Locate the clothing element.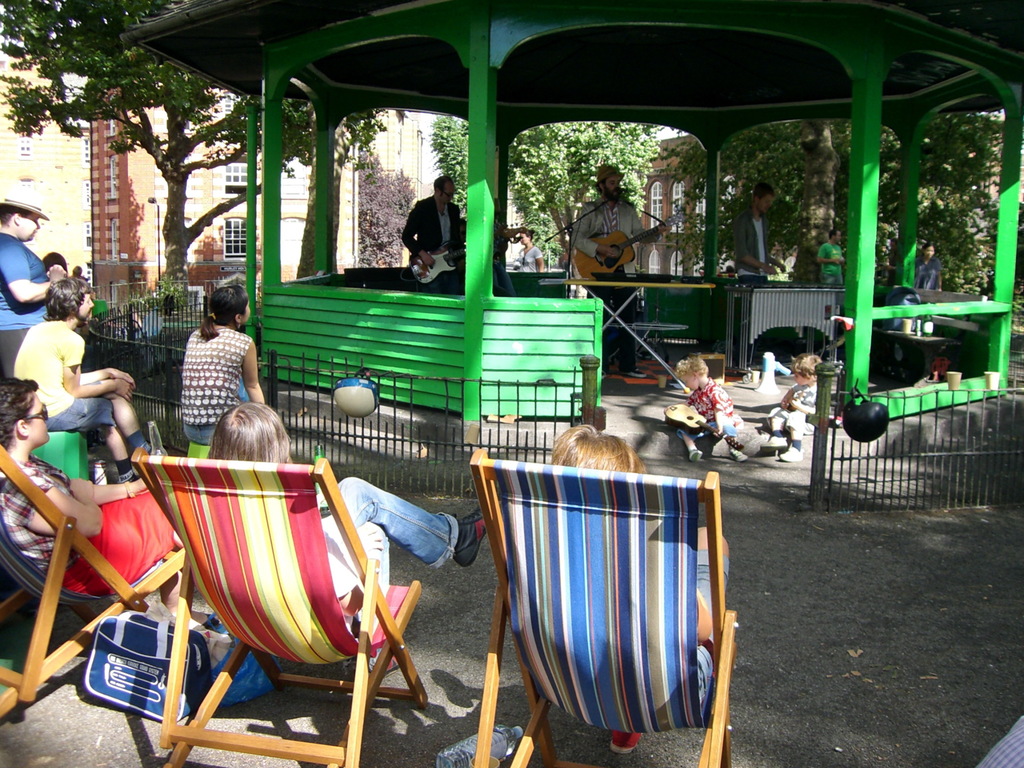
Element bbox: 567, 195, 641, 365.
